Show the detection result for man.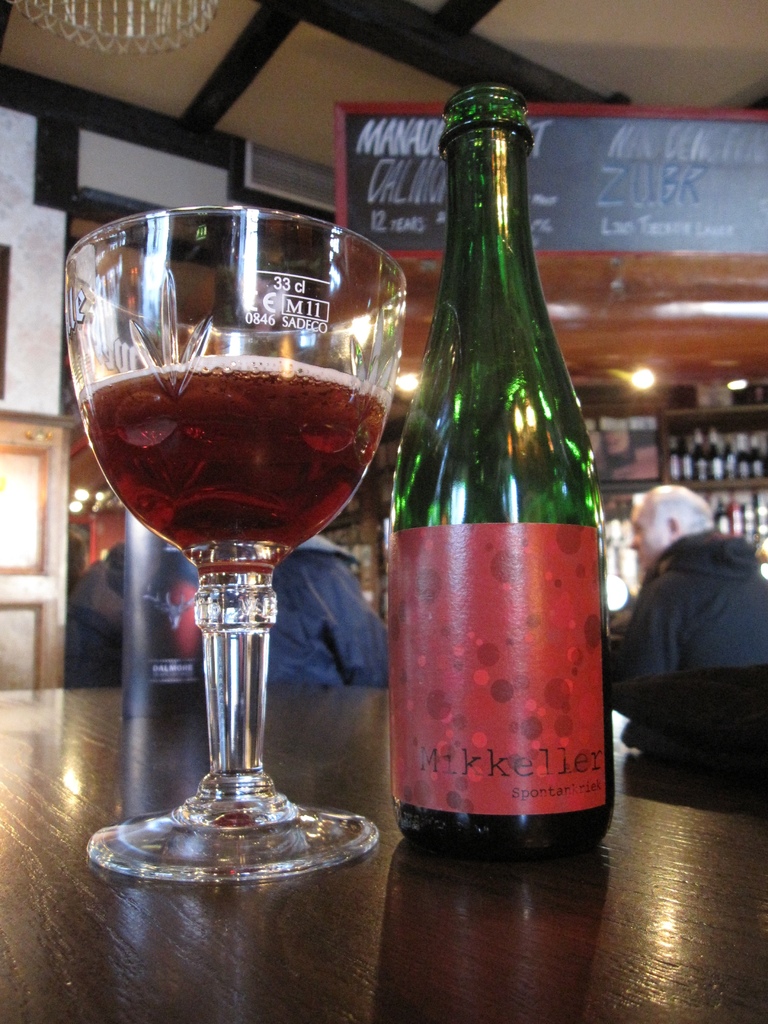
(x1=646, y1=451, x2=760, y2=733).
